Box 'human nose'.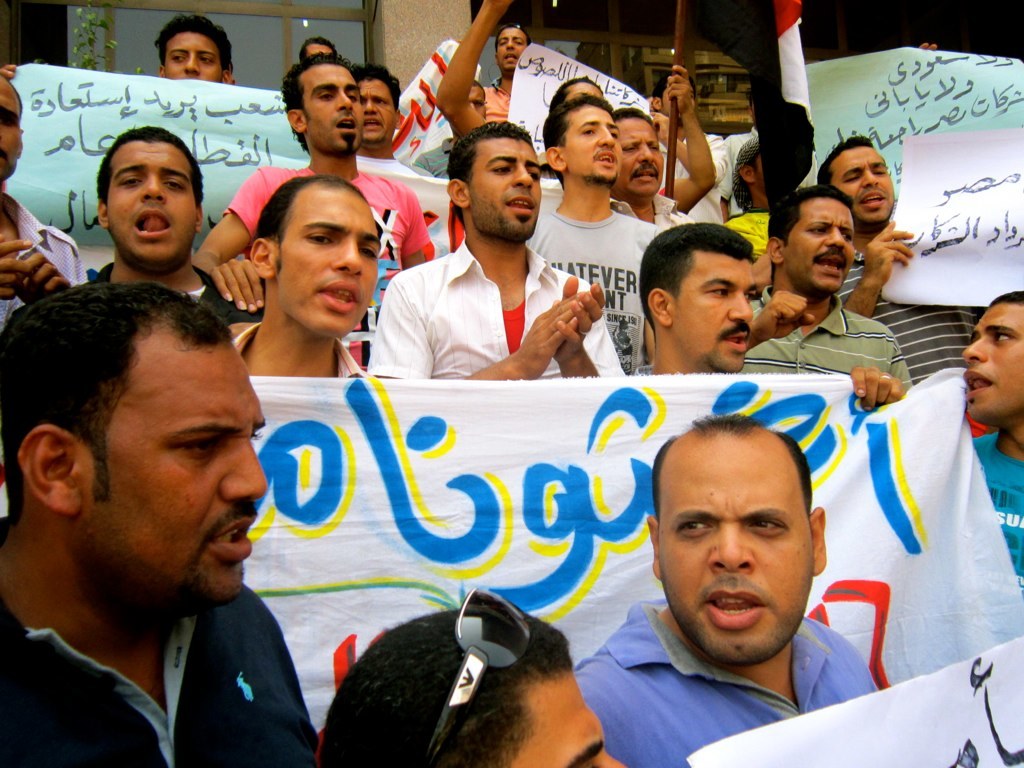
{"left": 635, "top": 140, "right": 650, "bottom": 165}.
